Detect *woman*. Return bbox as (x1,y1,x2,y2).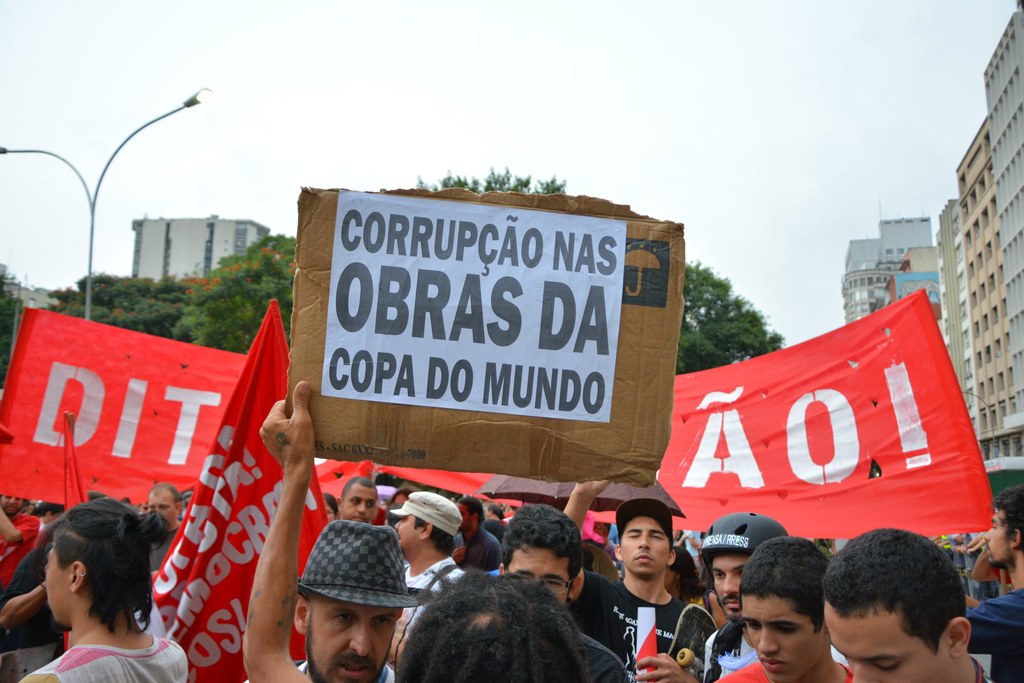
(662,545,735,624).
